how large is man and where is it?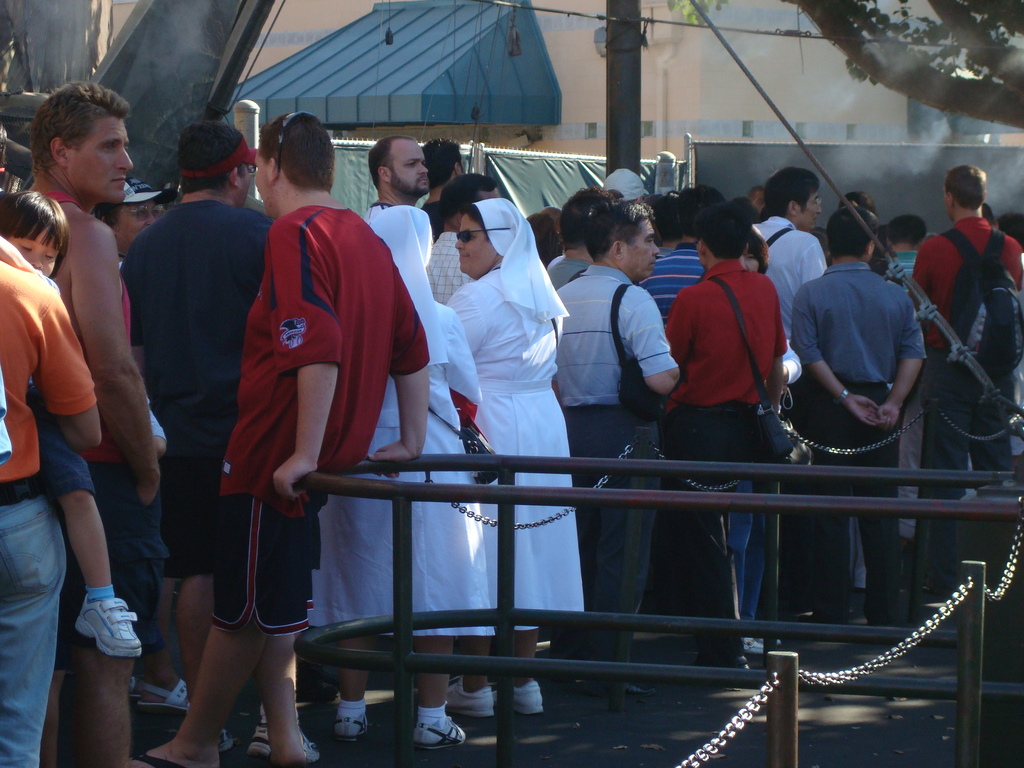
Bounding box: bbox=(408, 138, 468, 242).
